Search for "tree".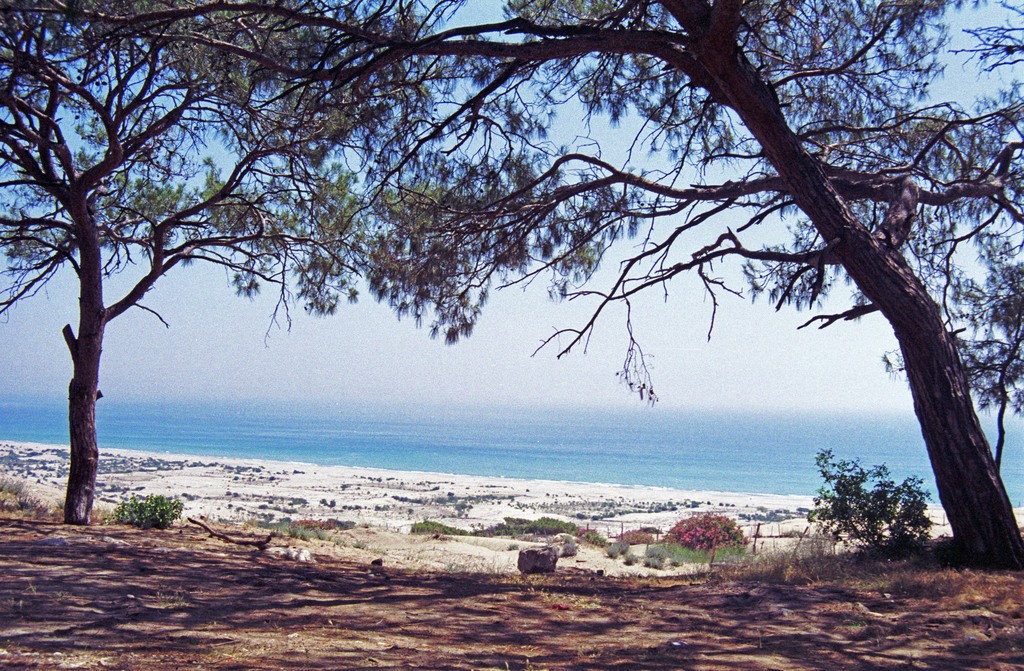
Found at crop(0, 0, 1023, 573).
